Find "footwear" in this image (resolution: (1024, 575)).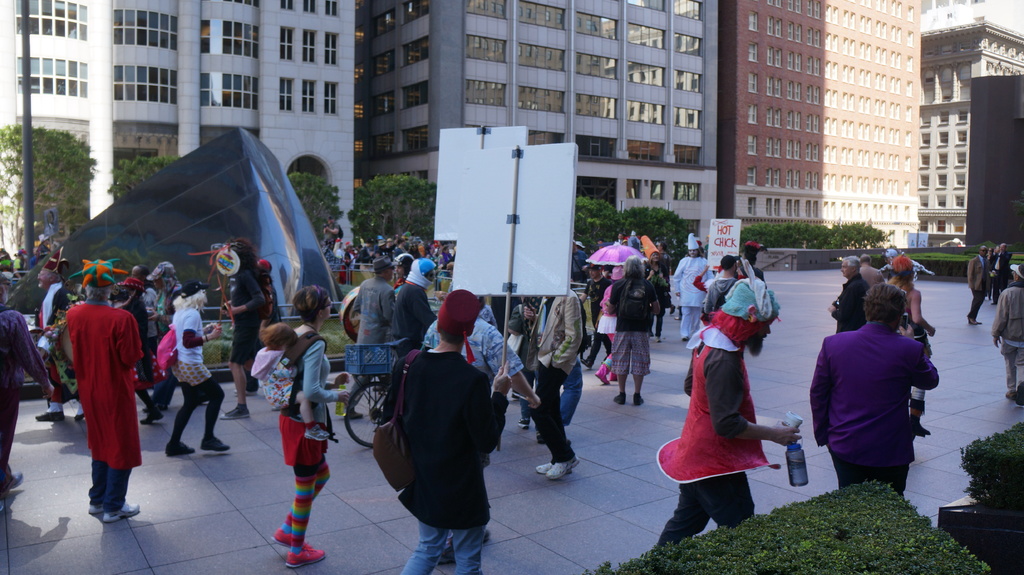
(left=649, top=331, right=652, bottom=340).
